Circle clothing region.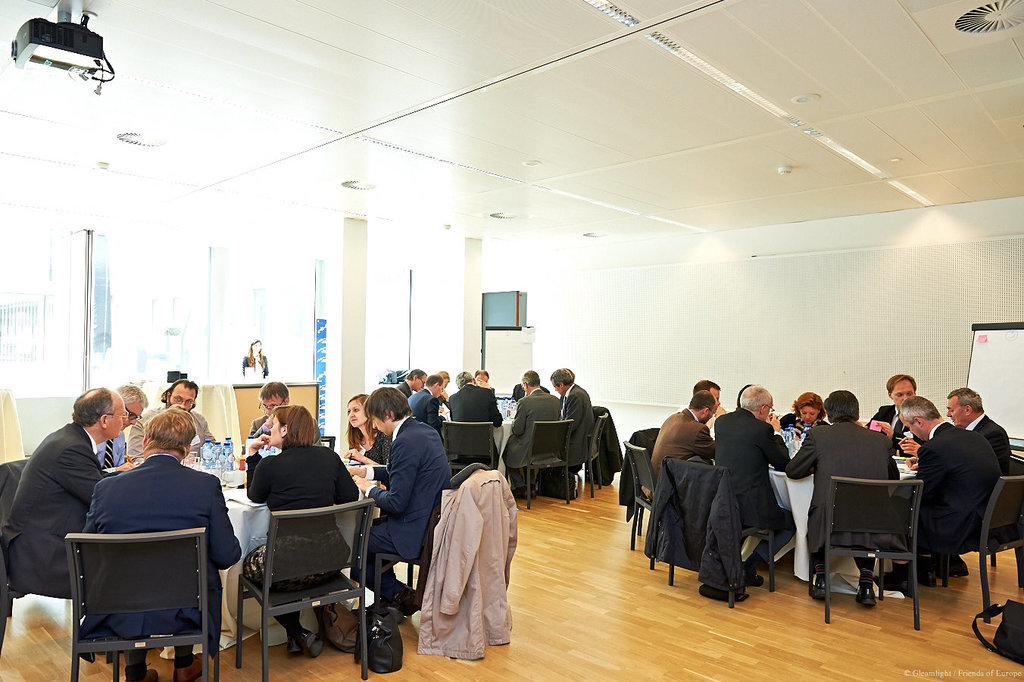
Region: l=779, t=418, r=898, b=570.
